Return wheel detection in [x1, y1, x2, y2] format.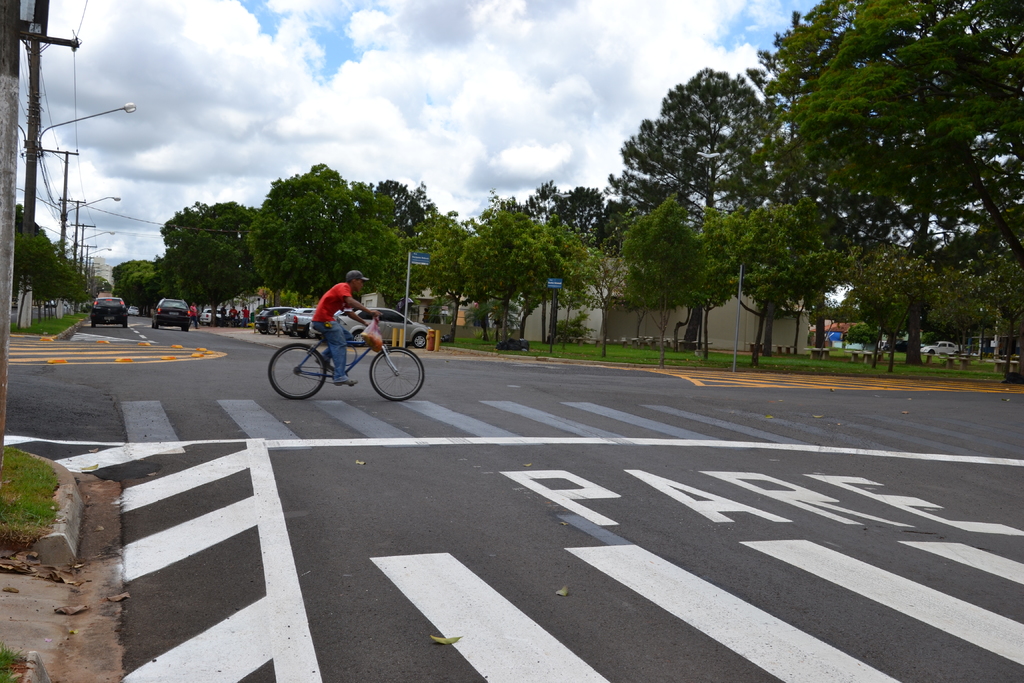
[182, 324, 189, 333].
